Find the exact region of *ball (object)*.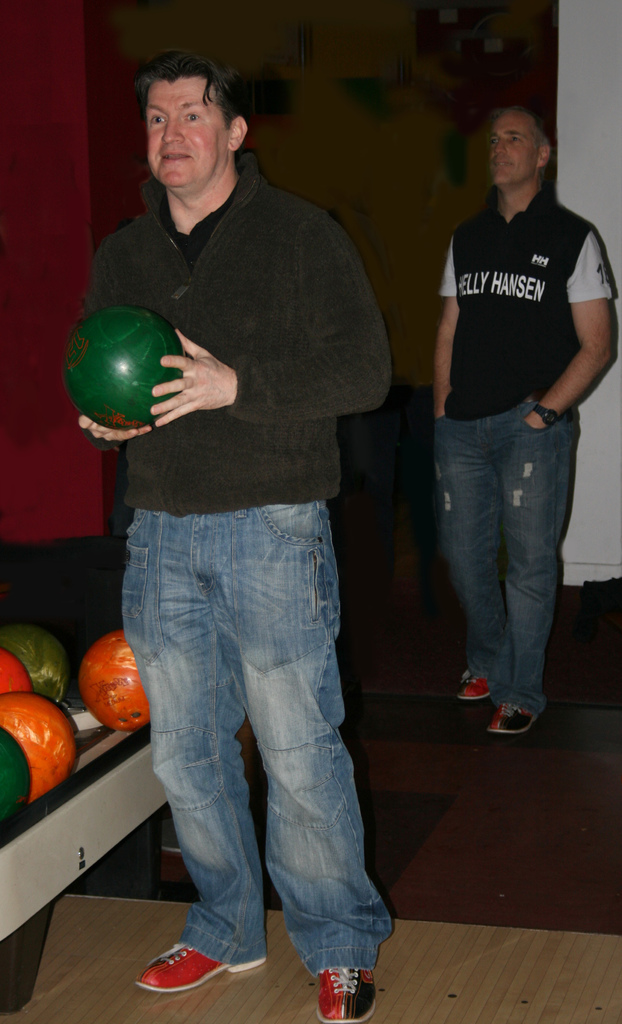
Exact region: <box>0,620,73,705</box>.
